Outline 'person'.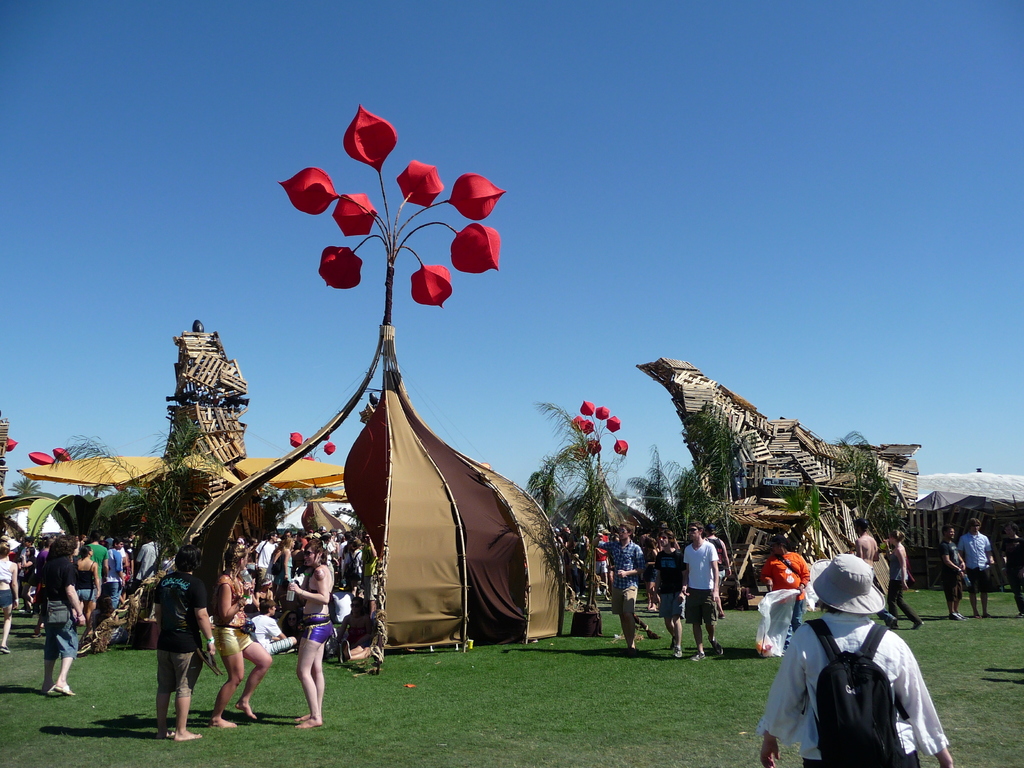
Outline: x1=253 y1=582 x2=279 y2=607.
